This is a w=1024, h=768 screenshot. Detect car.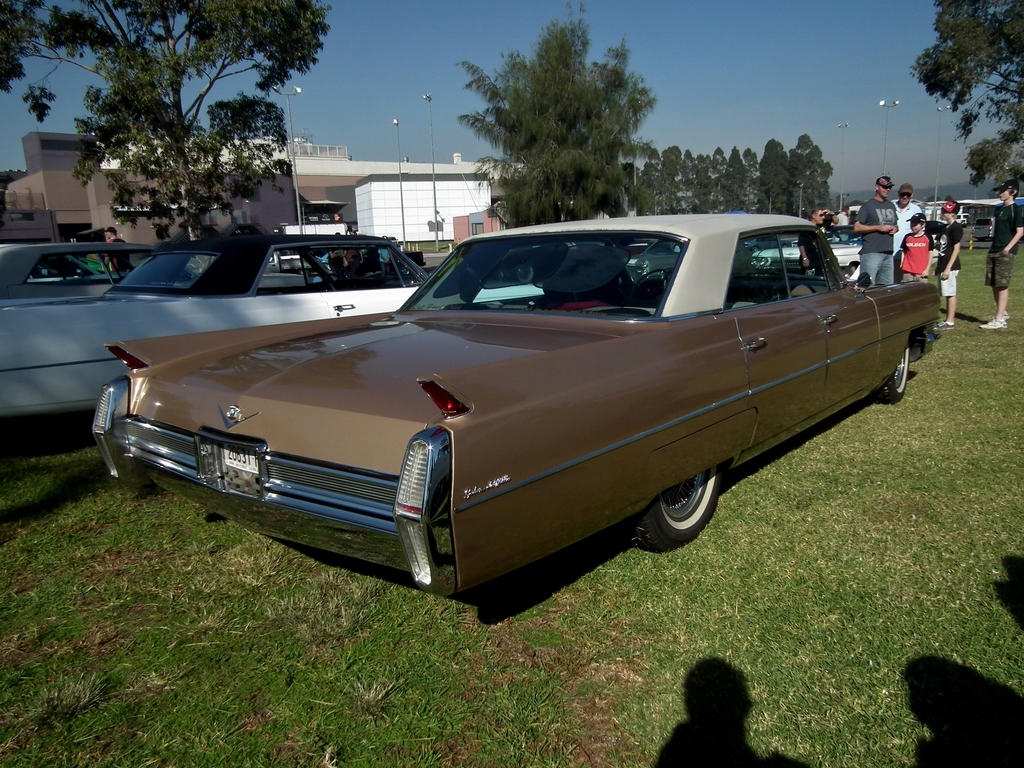
0/235/146/302.
